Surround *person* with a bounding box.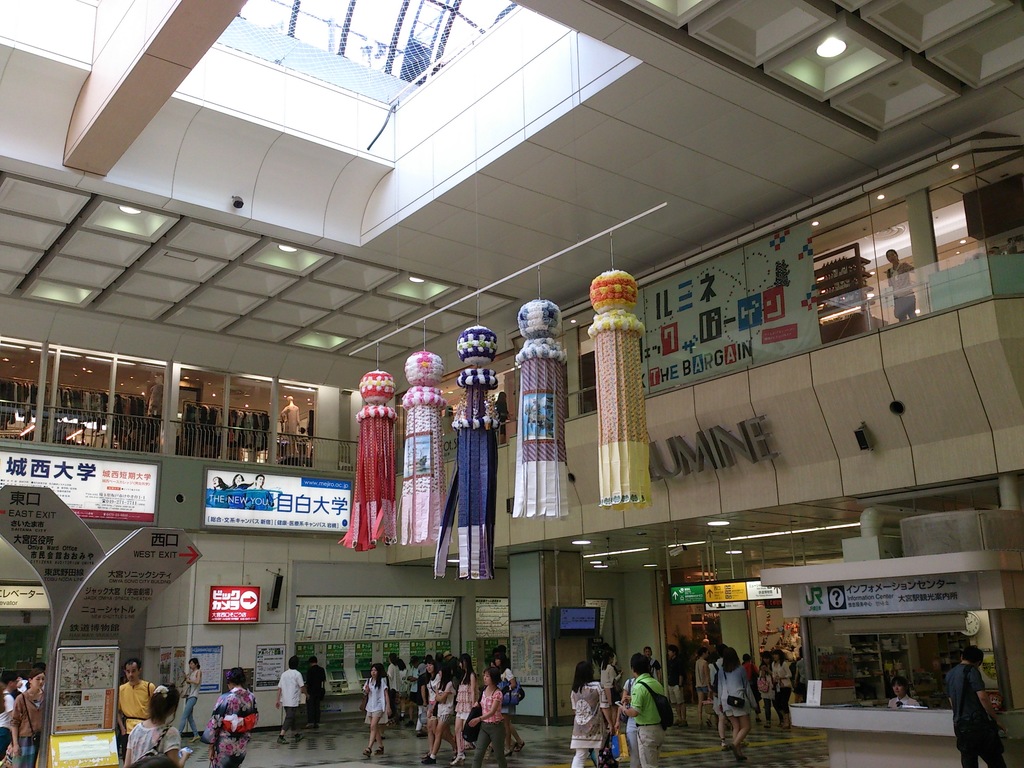
(left=886, top=679, right=921, bottom=708).
